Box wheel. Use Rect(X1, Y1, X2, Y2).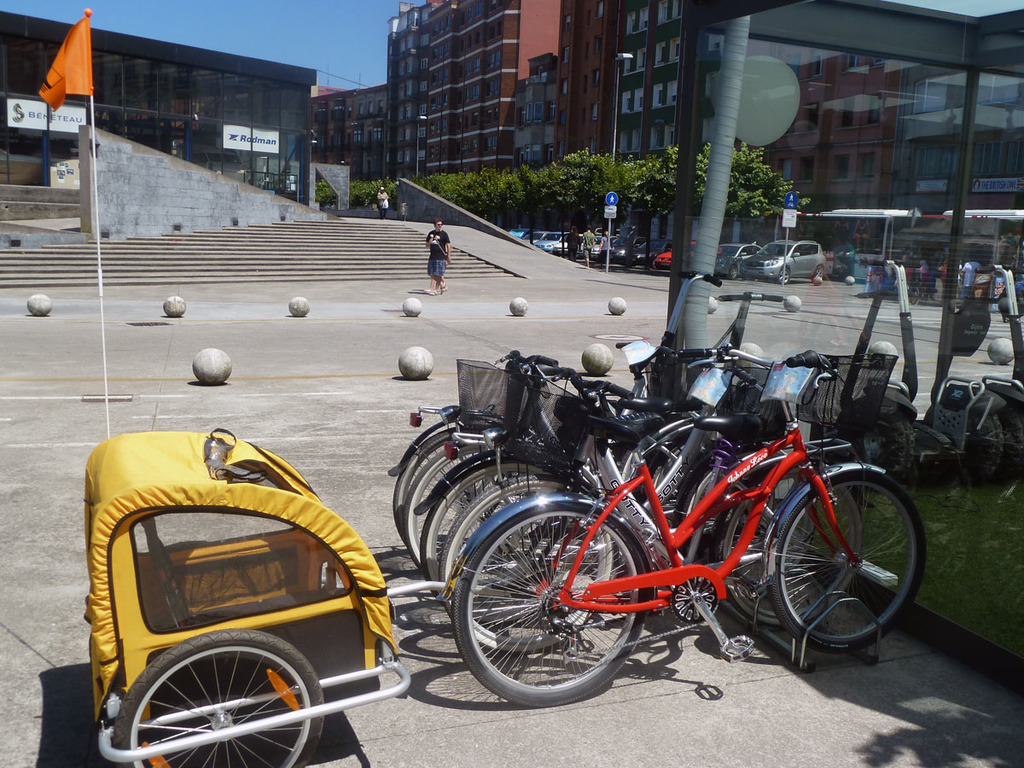
Rect(779, 269, 791, 284).
